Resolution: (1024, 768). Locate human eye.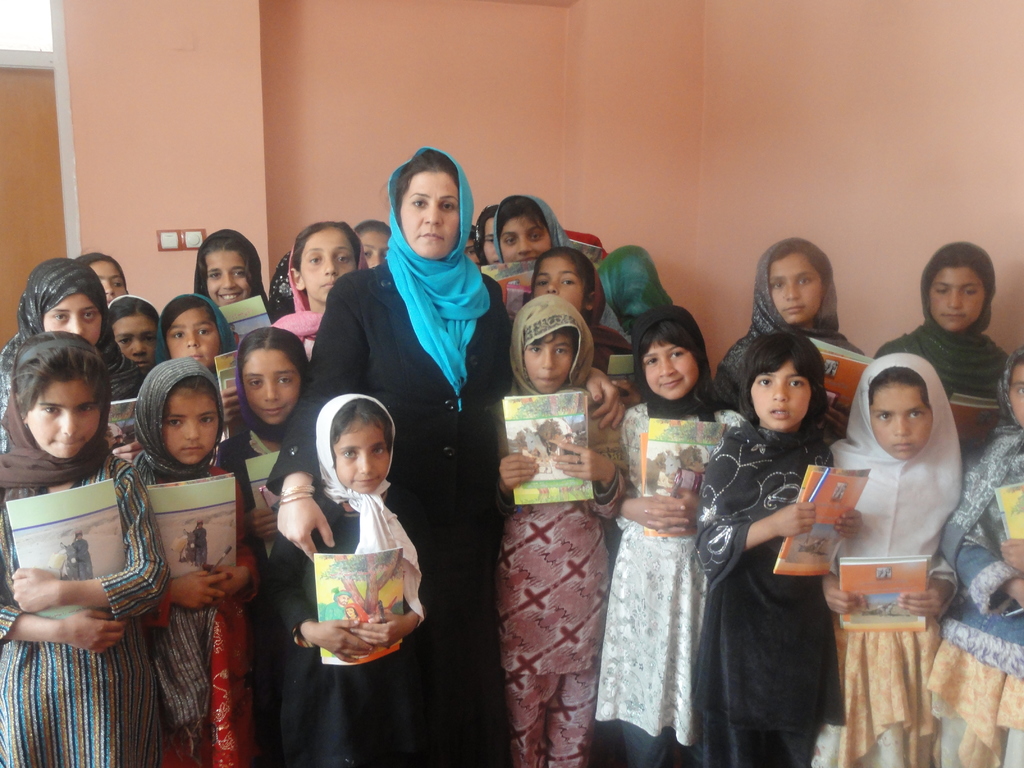
[756, 376, 771, 388].
